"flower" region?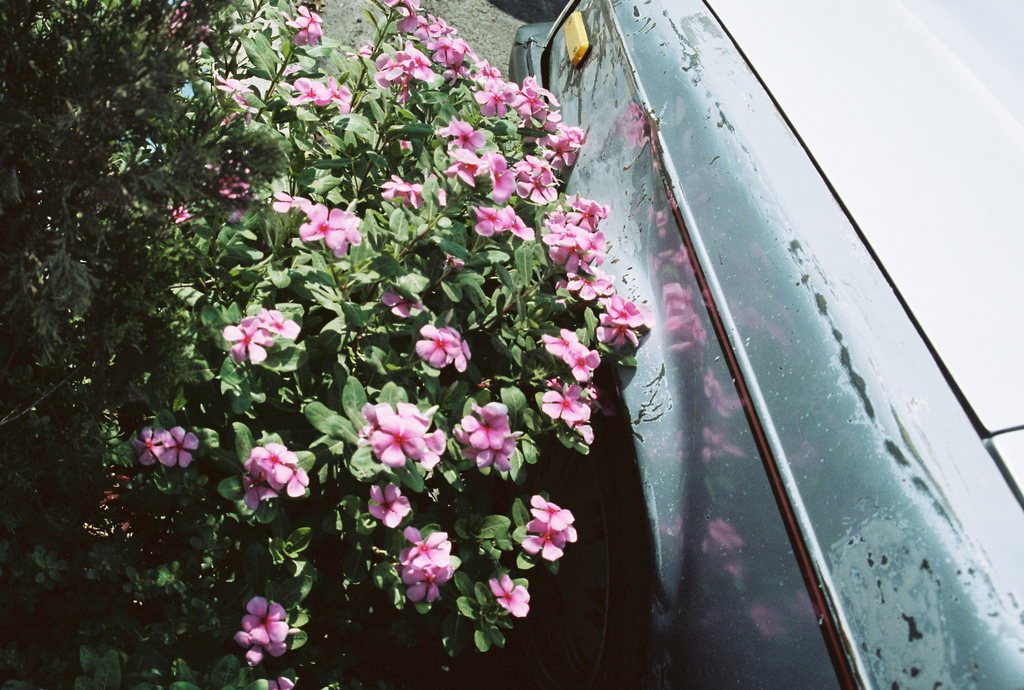
locate(530, 493, 573, 531)
